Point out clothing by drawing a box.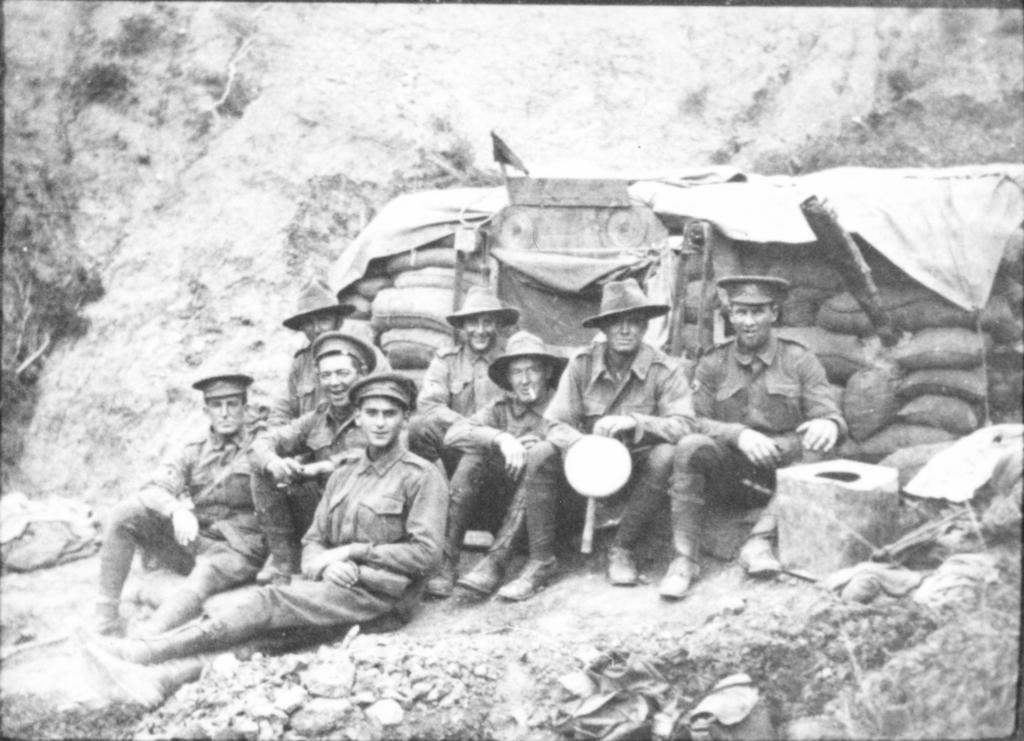
locate(102, 419, 277, 589).
